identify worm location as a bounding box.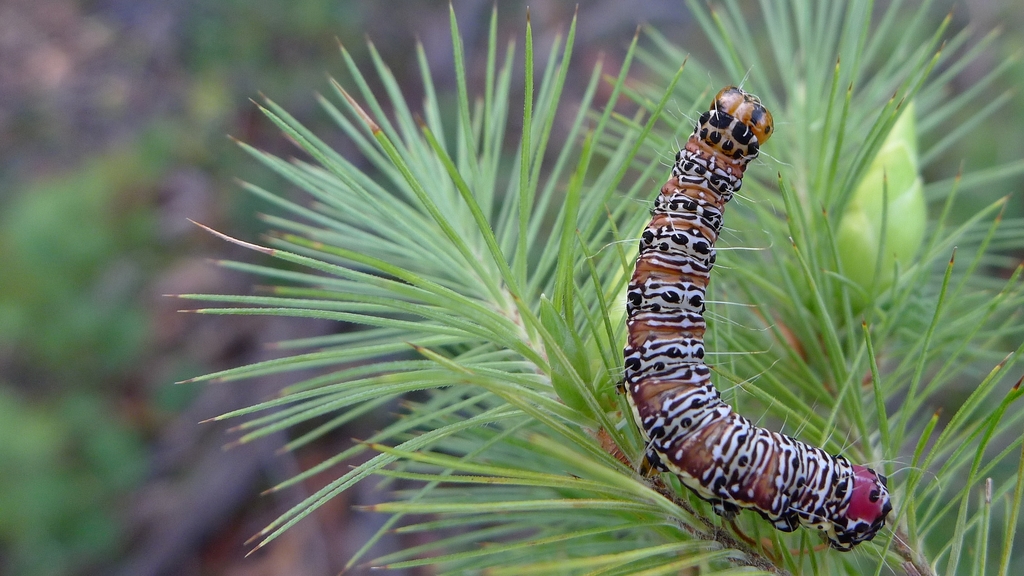
region(593, 62, 915, 554).
